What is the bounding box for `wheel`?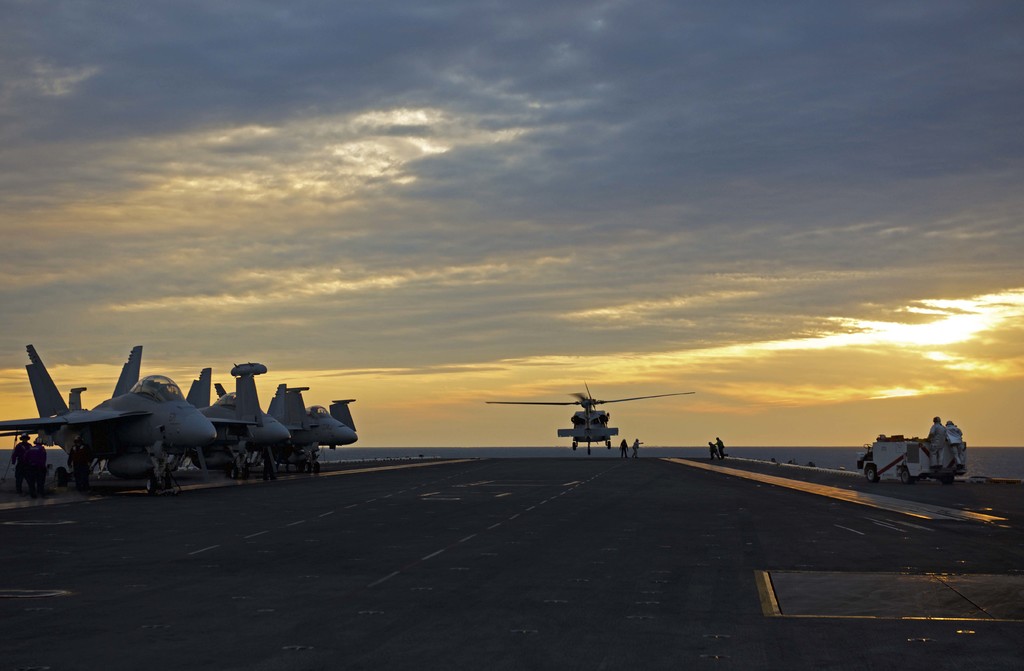
box=[900, 469, 913, 482].
